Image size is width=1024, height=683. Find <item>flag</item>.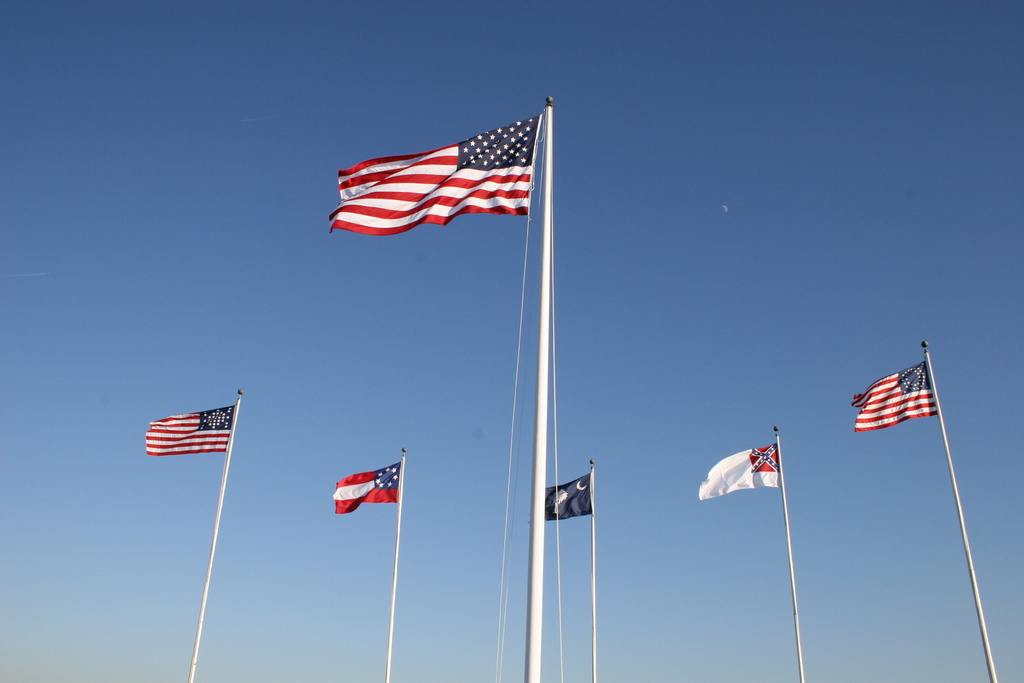
x1=331 y1=463 x2=407 y2=515.
